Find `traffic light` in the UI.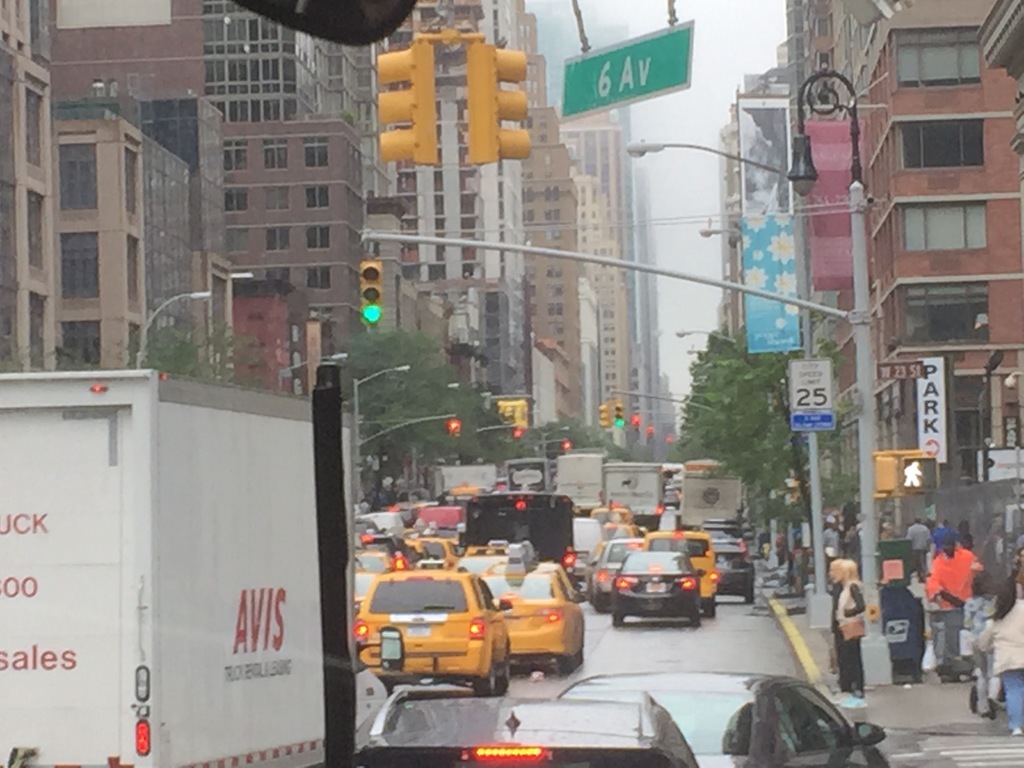
UI element at {"left": 497, "top": 397, "right": 529, "bottom": 429}.
